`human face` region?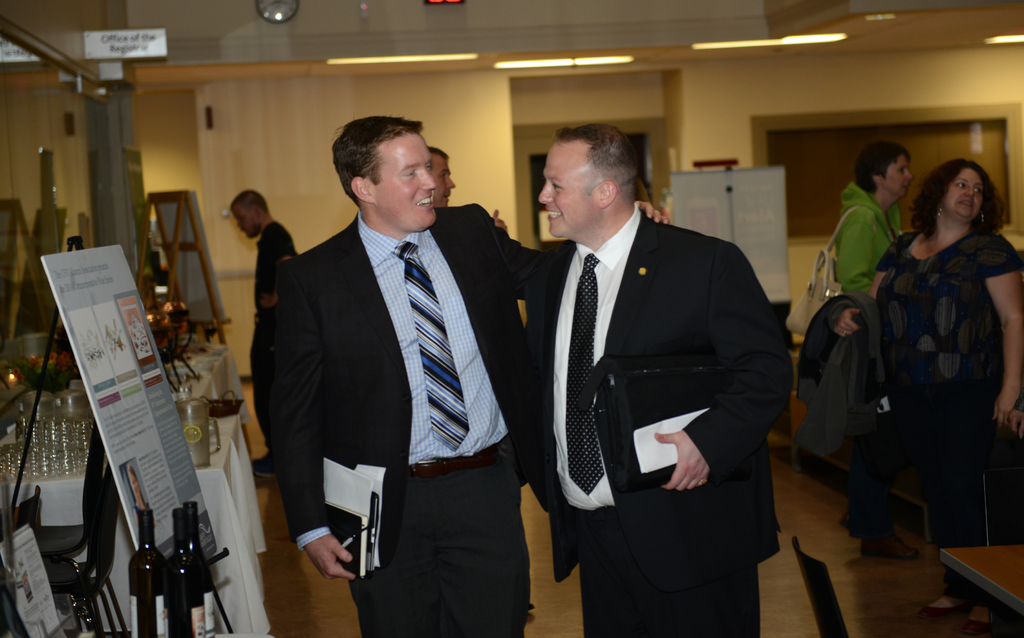
<bbox>538, 145, 597, 240</bbox>
